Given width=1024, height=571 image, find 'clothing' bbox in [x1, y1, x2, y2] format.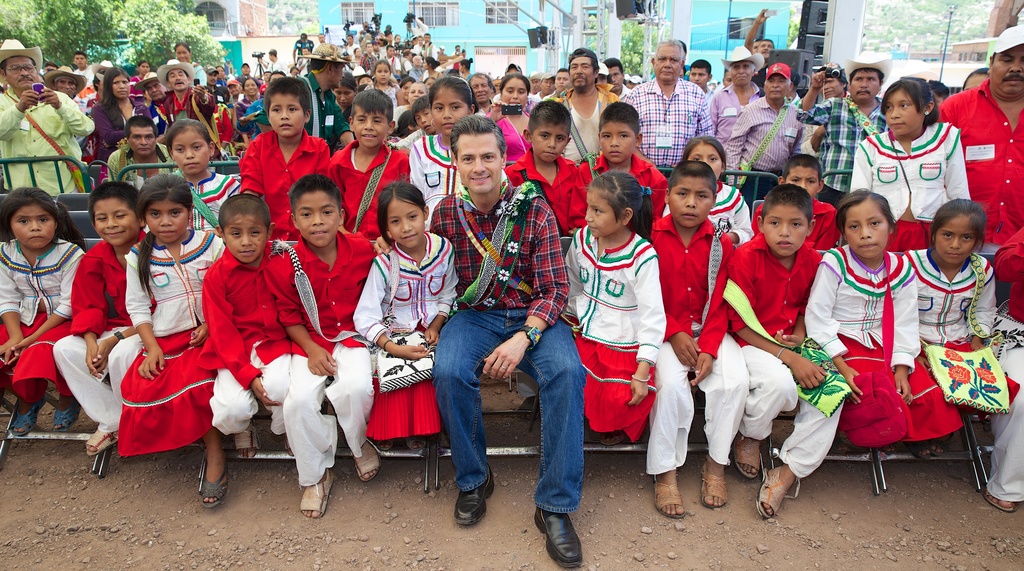
[621, 74, 714, 173].
